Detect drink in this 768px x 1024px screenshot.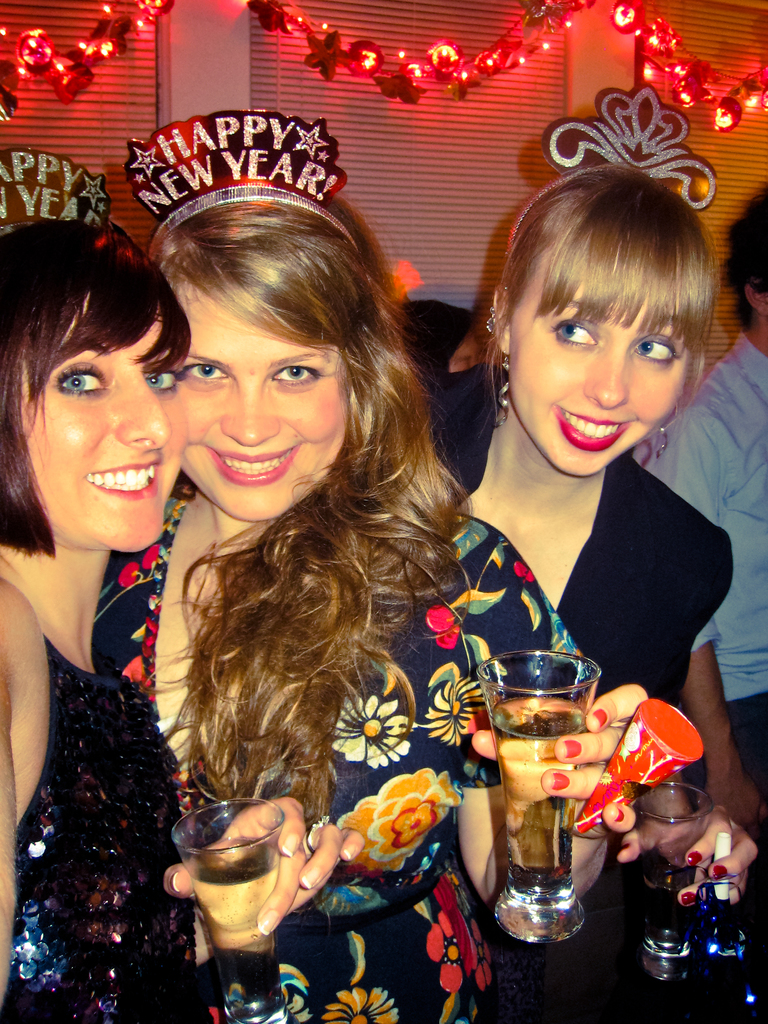
Detection: (643, 884, 692, 949).
